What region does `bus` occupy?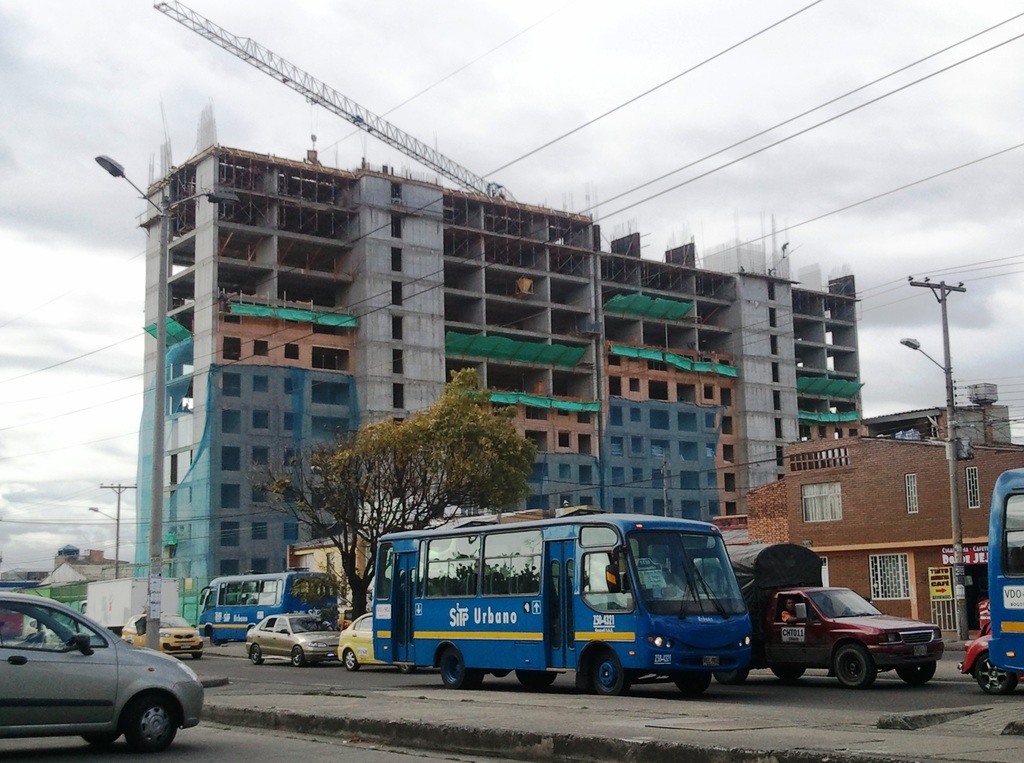
<box>990,468,1023,675</box>.
